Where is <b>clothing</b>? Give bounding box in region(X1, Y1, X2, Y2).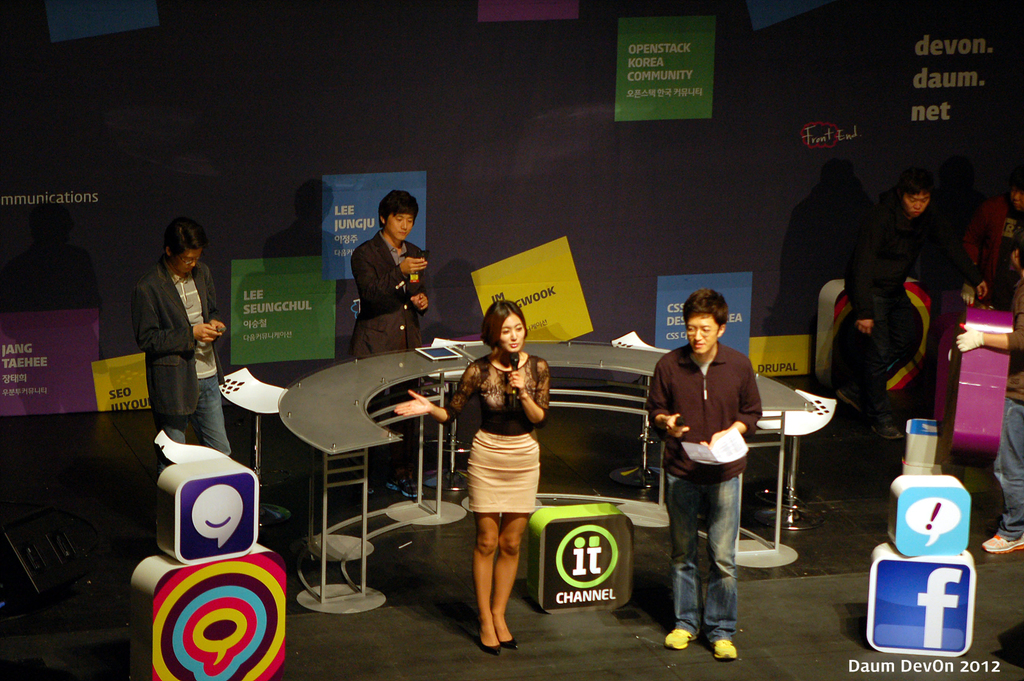
region(351, 227, 430, 361).
